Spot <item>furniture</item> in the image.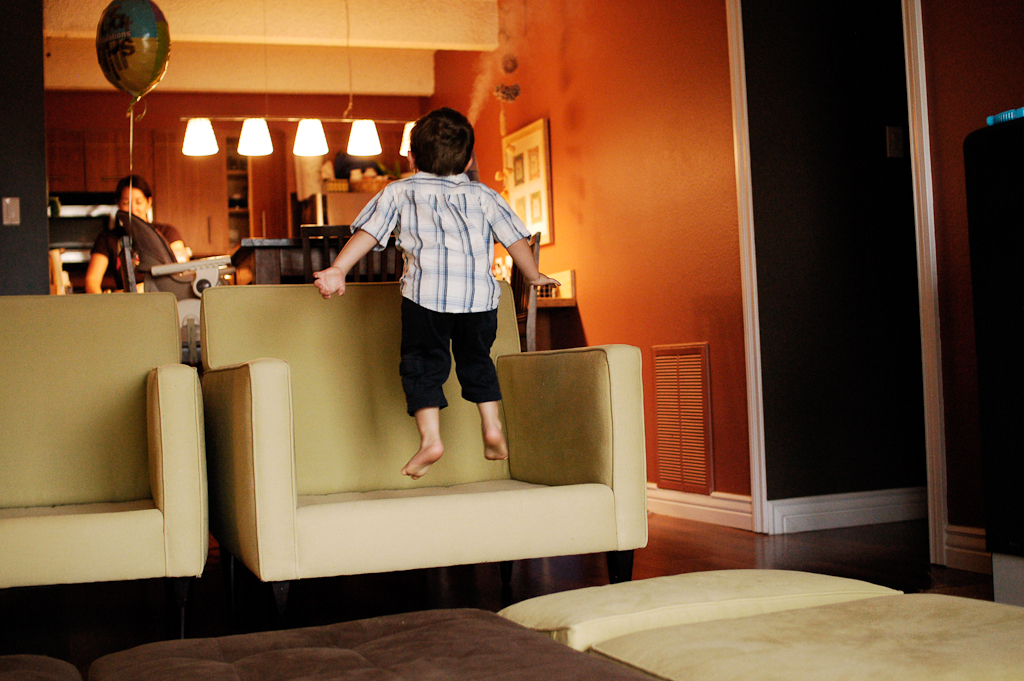
<item>furniture</item> found at x1=0 y1=289 x2=210 y2=592.
